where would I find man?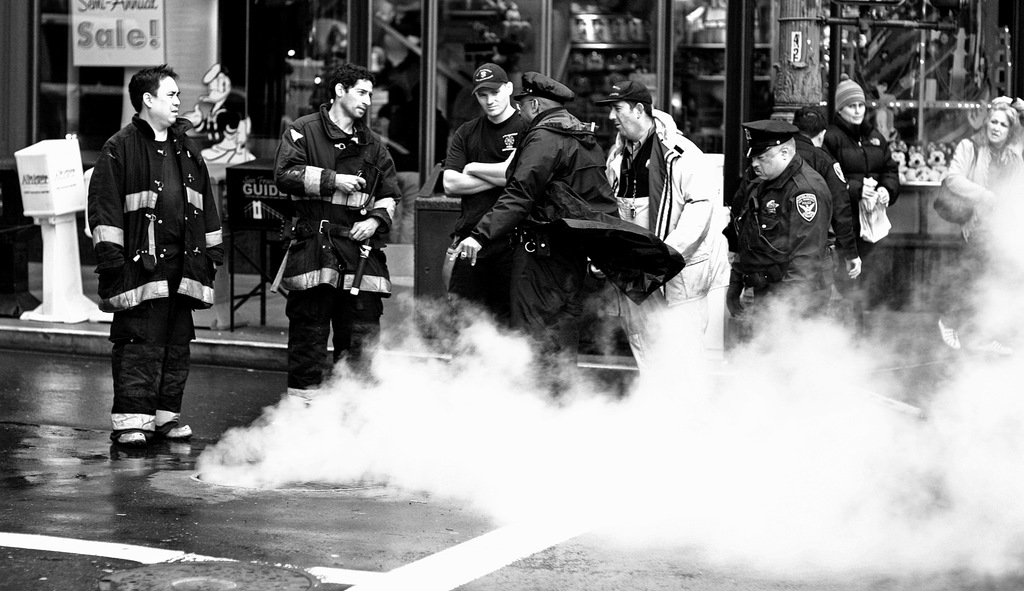
At x1=452, y1=67, x2=612, y2=394.
